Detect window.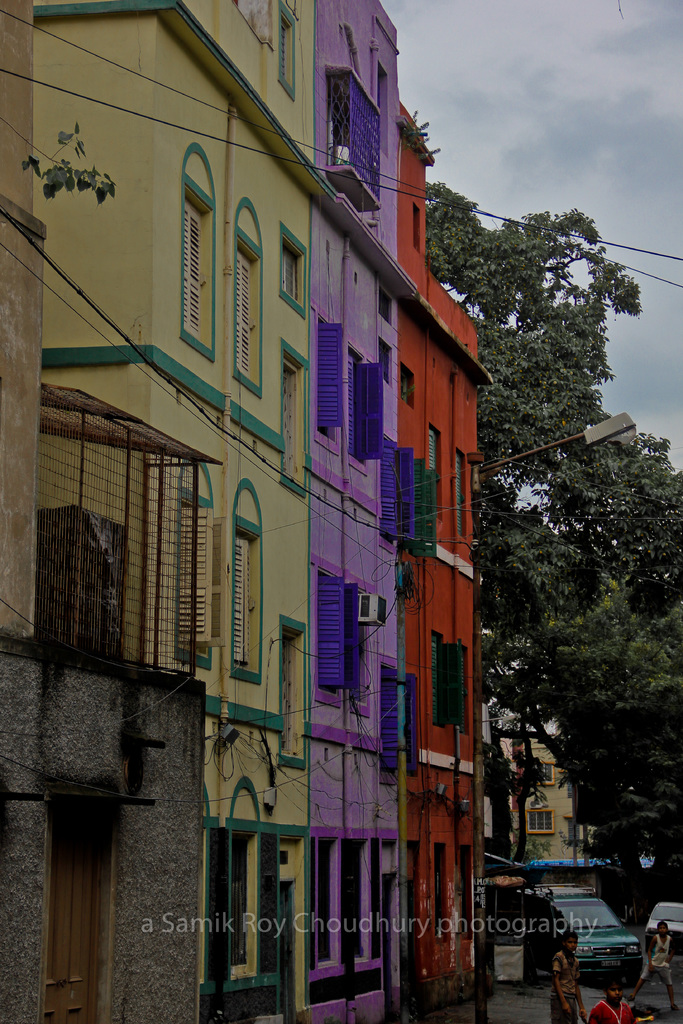
Detected at bbox(427, 427, 443, 479).
